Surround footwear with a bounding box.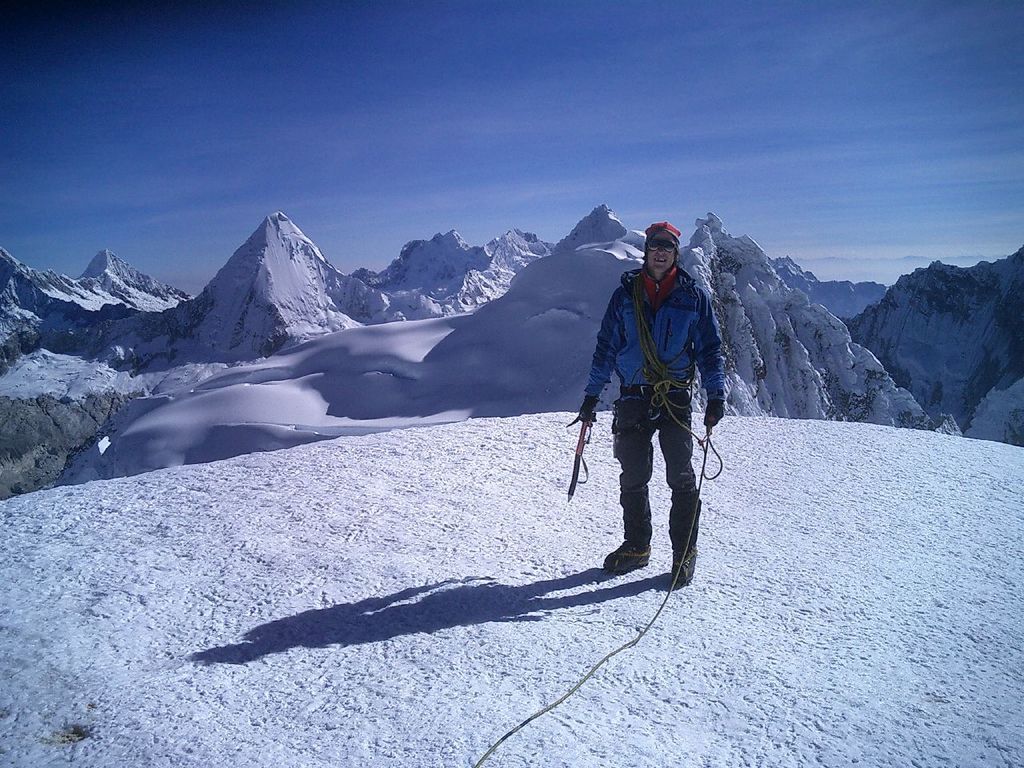
(668,513,702,593).
